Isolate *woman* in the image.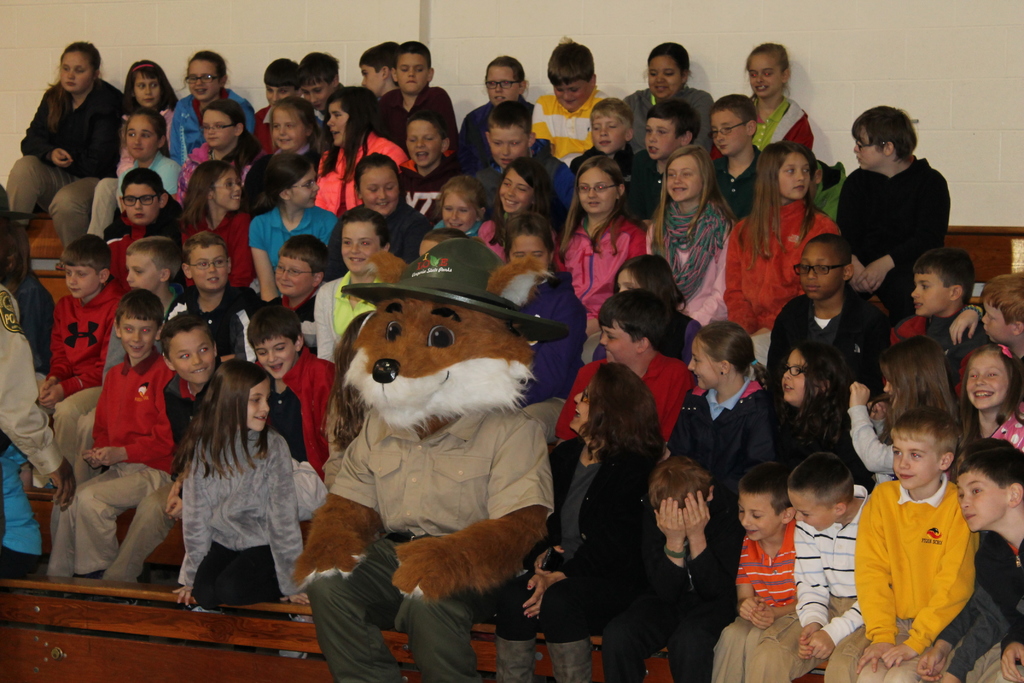
Isolated region: <box>302,88,407,207</box>.
